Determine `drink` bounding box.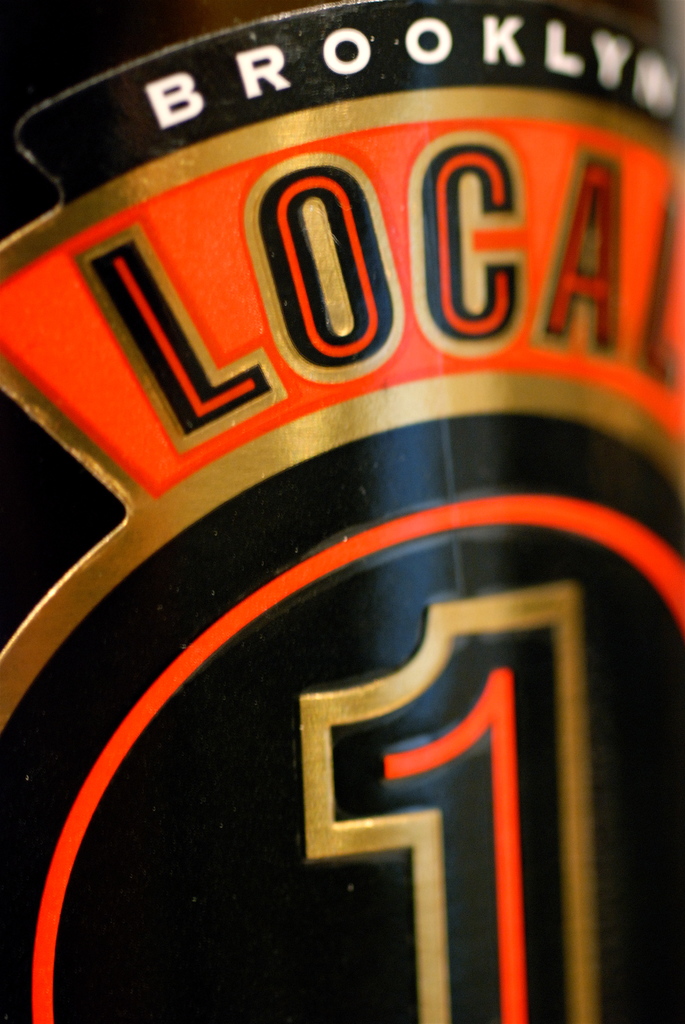
Determined: select_region(0, 0, 684, 1020).
